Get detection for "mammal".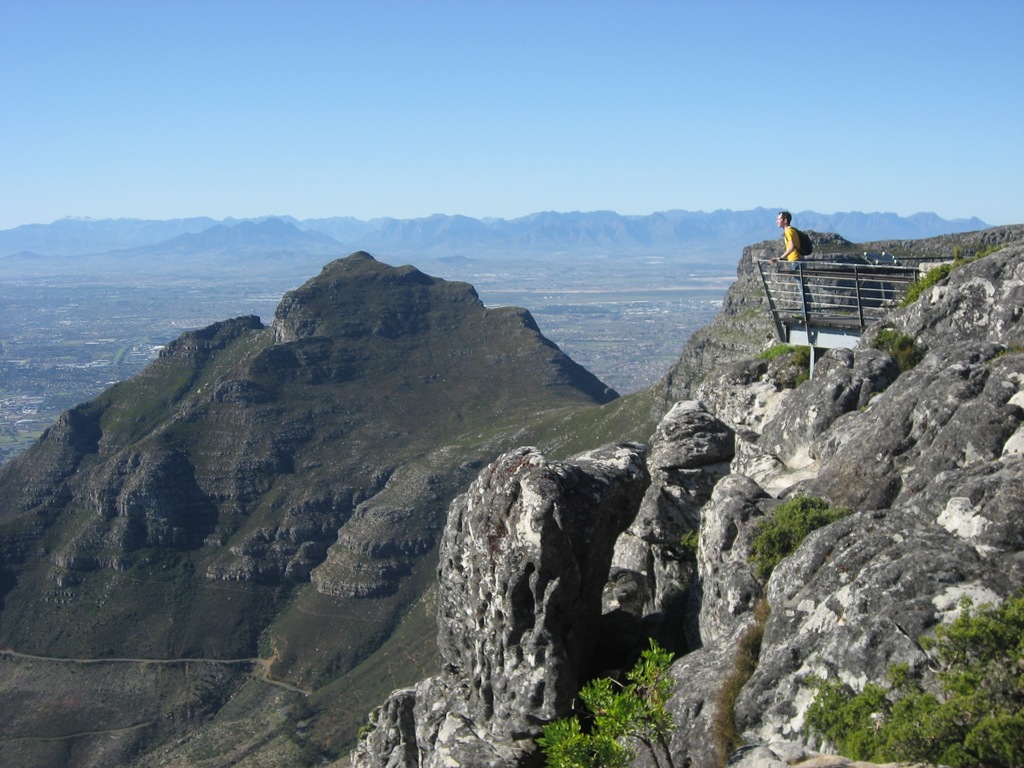
Detection: x1=769 y1=205 x2=806 y2=316.
